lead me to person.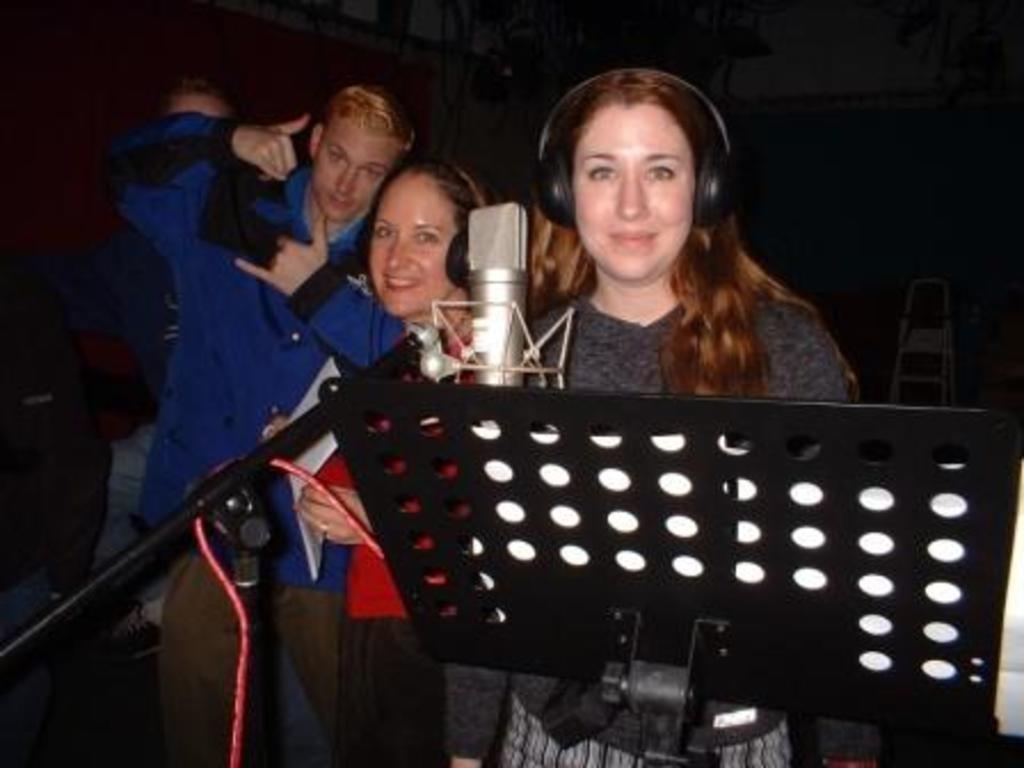
Lead to 507 57 859 766.
